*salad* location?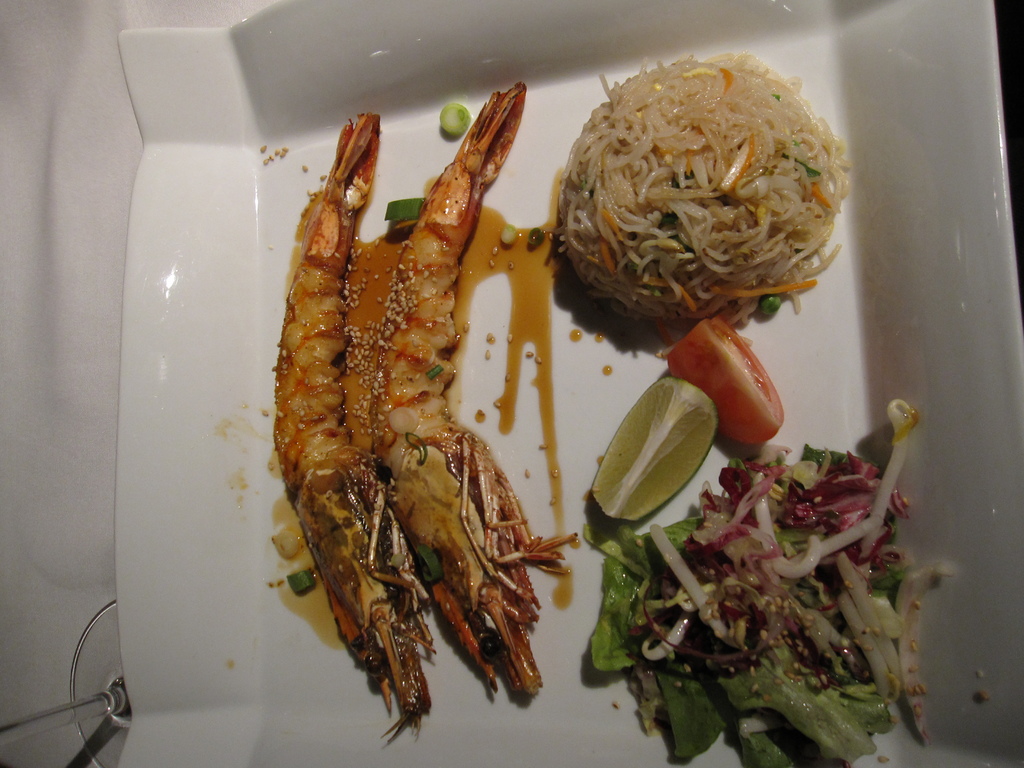
rect(569, 389, 971, 765)
